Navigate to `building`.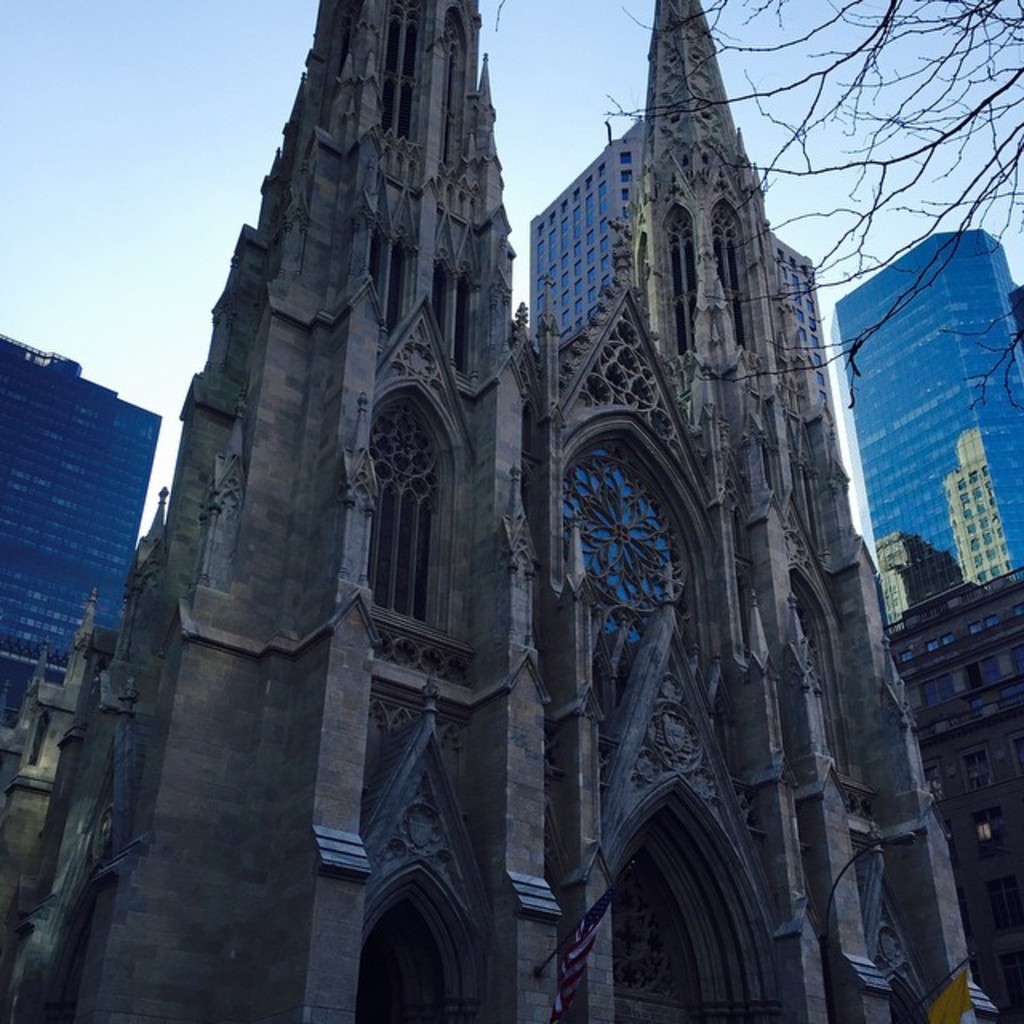
Navigation target: select_region(0, 0, 1022, 1022).
